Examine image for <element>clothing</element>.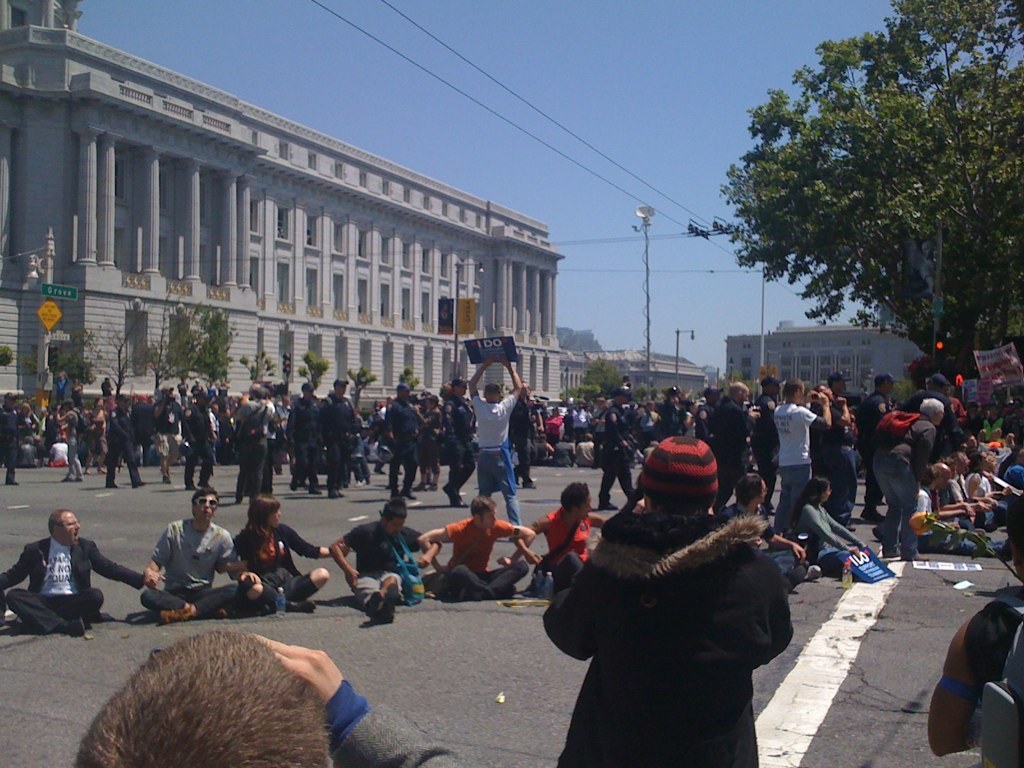
Examination result: Rect(445, 516, 531, 599).
